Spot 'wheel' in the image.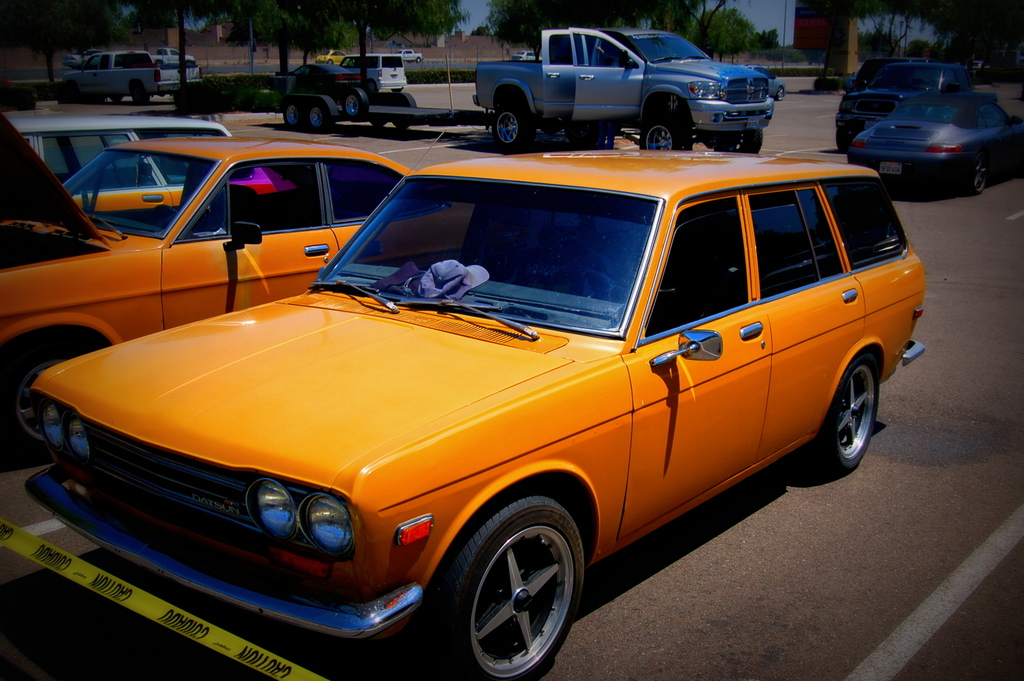
'wheel' found at box(1, 326, 103, 452).
